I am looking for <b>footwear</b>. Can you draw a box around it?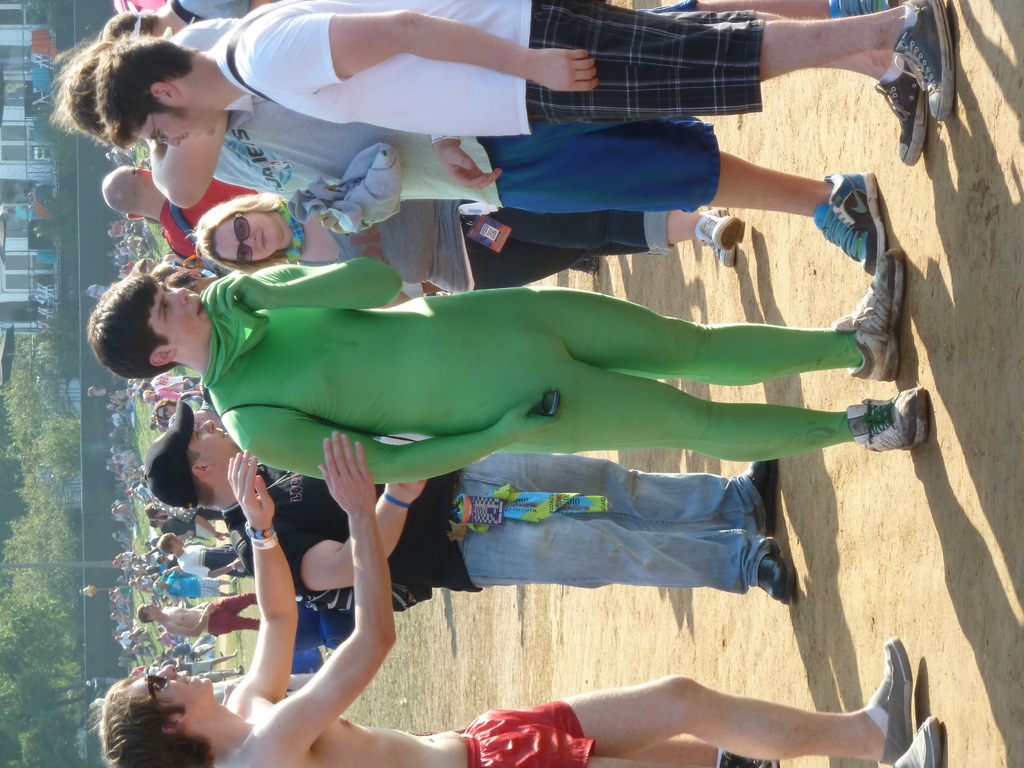
Sure, the bounding box is {"left": 758, "top": 535, "right": 787, "bottom": 600}.
